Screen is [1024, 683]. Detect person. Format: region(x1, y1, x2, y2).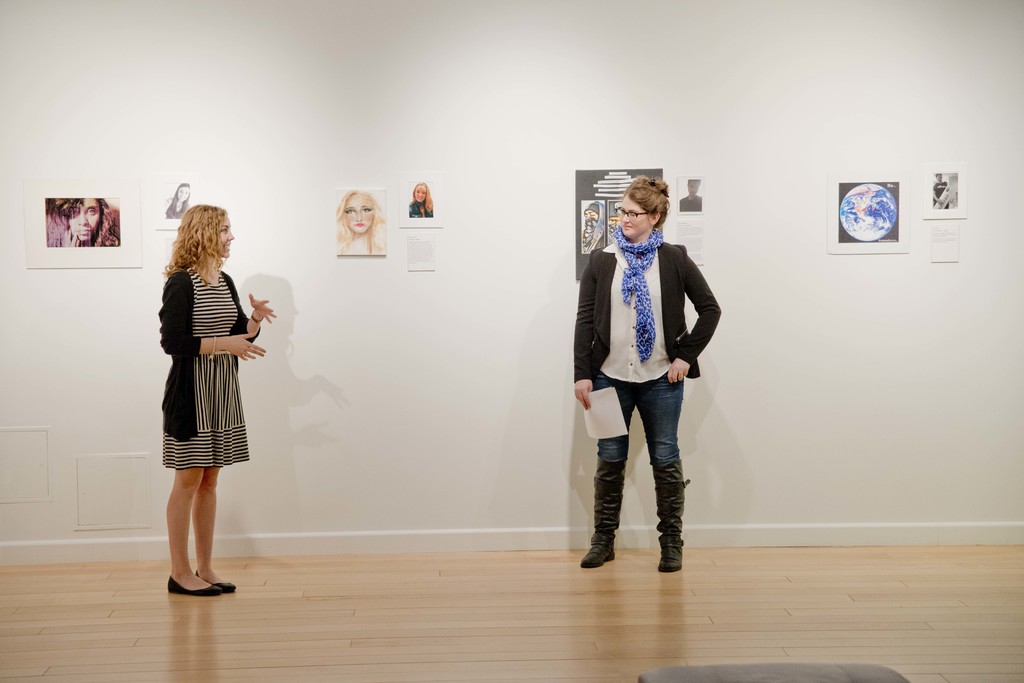
region(930, 169, 955, 218).
